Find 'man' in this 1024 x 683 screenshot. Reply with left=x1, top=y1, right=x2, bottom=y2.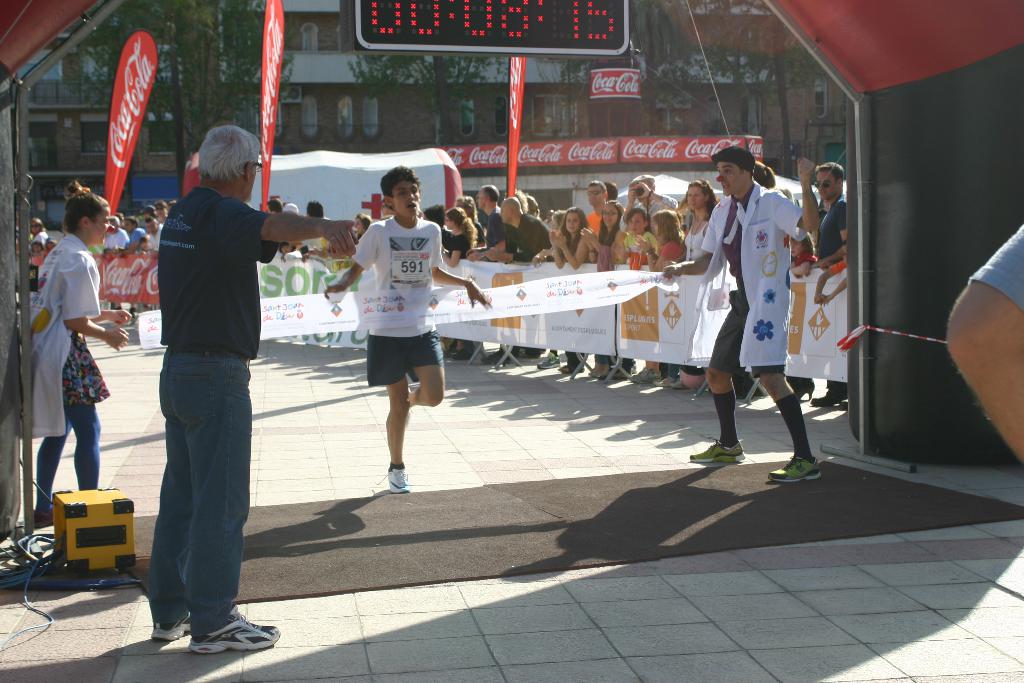
left=479, top=183, right=513, bottom=358.
